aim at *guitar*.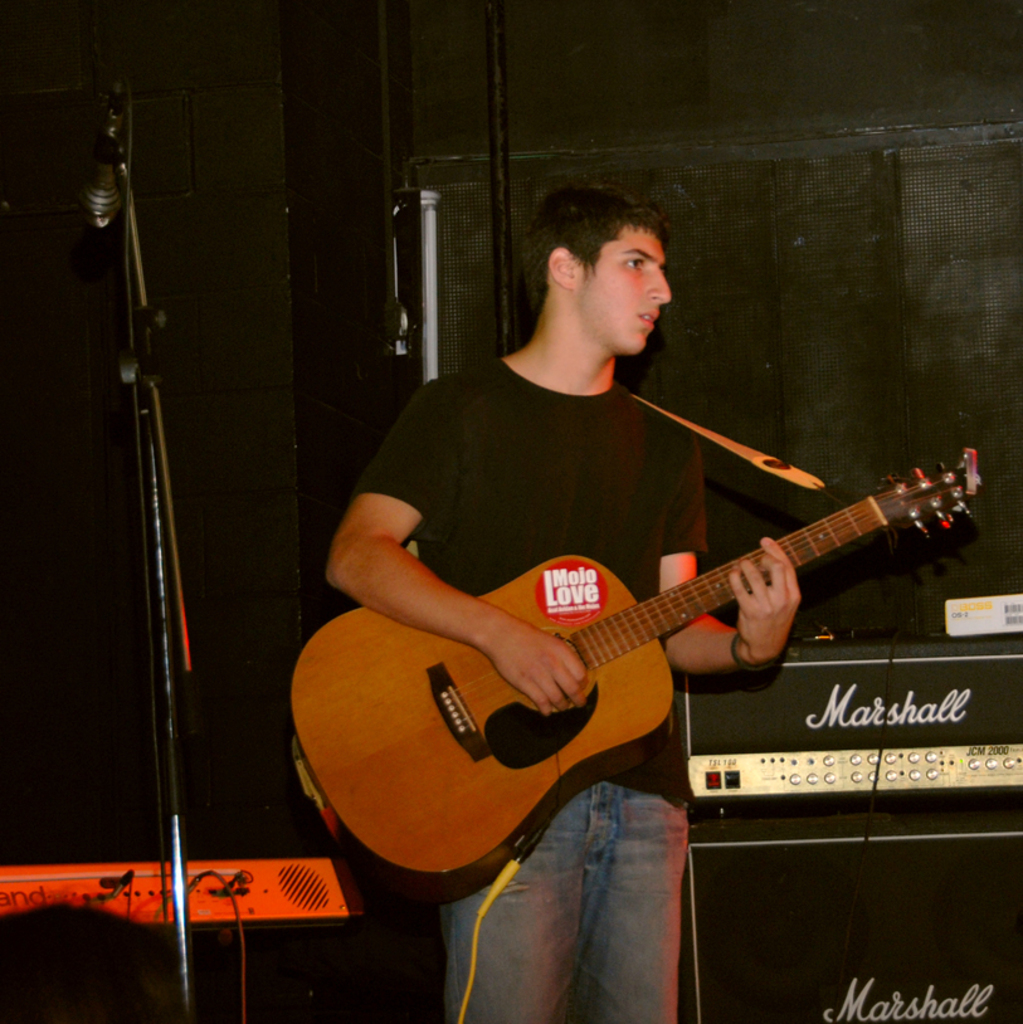
Aimed at {"x1": 281, "y1": 439, "x2": 985, "y2": 908}.
